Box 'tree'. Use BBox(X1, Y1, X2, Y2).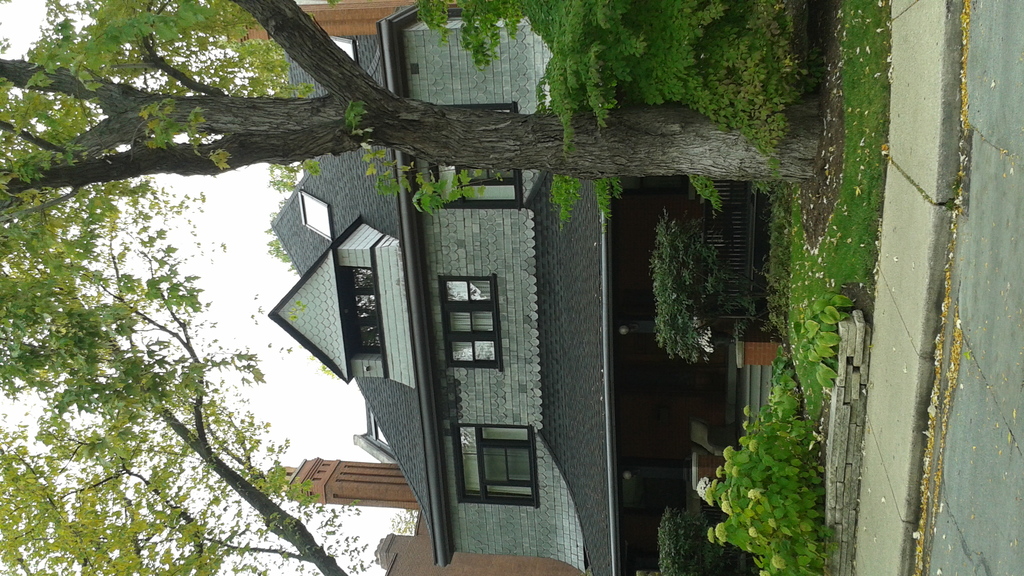
BBox(0, 420, 385, 575).
